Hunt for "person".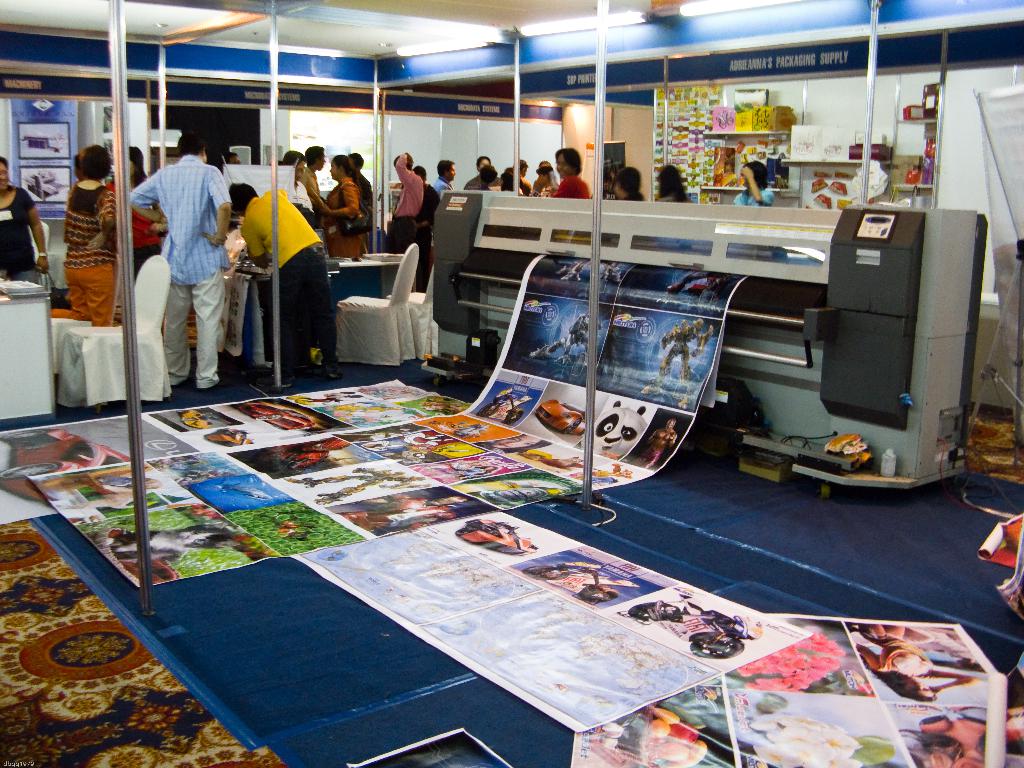
Hunted down at 108/146/163/281.
